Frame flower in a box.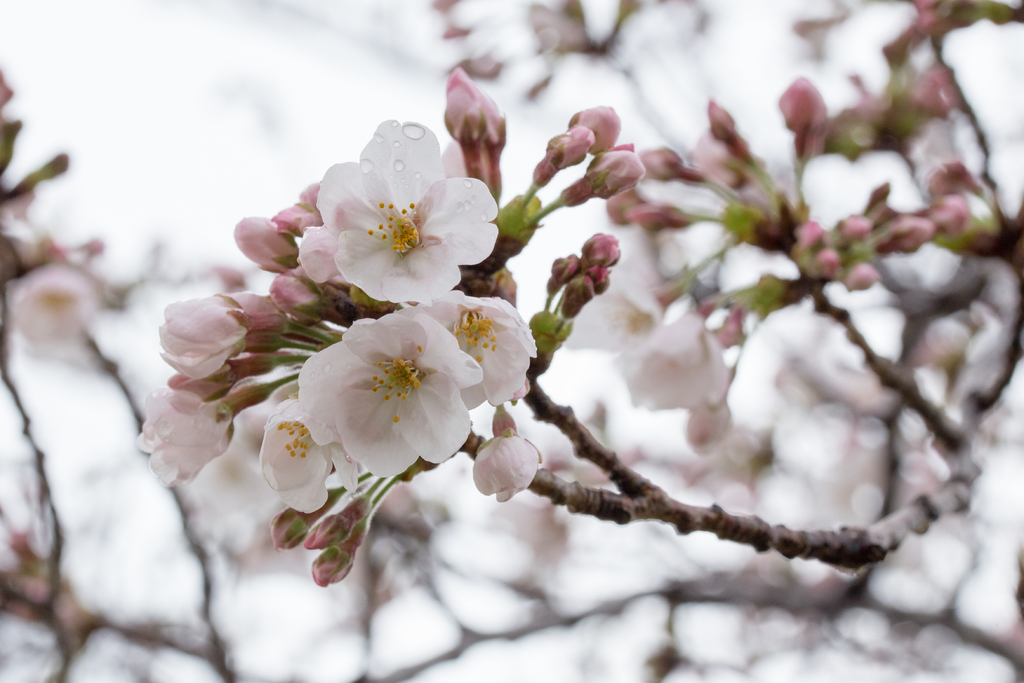
locate(10, 258, 101, 341).
